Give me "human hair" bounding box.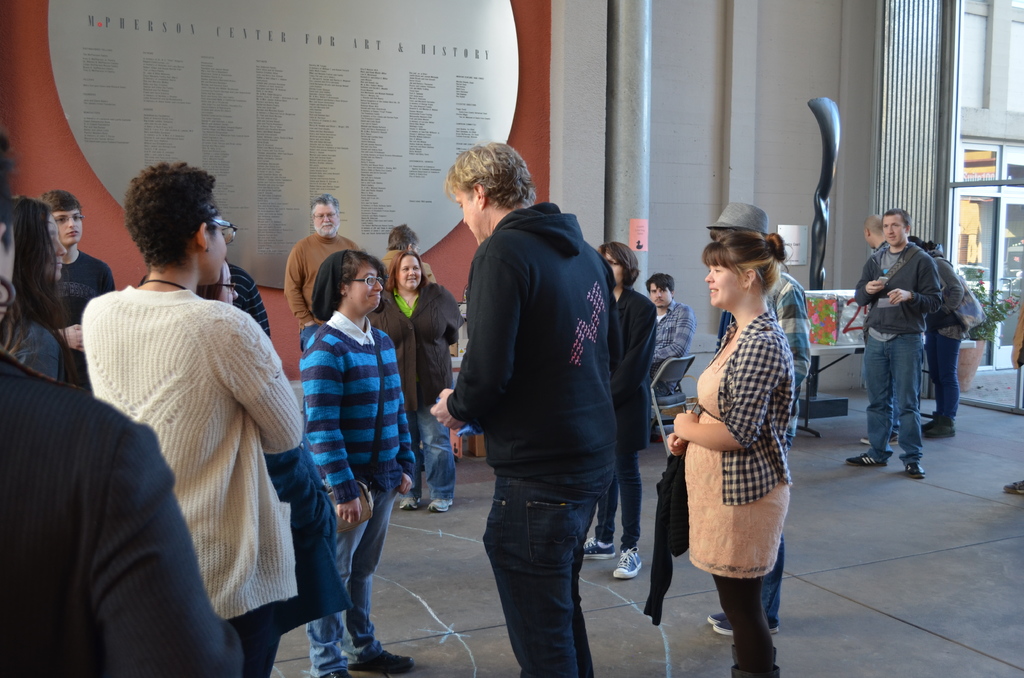
[594,241,643,291].
